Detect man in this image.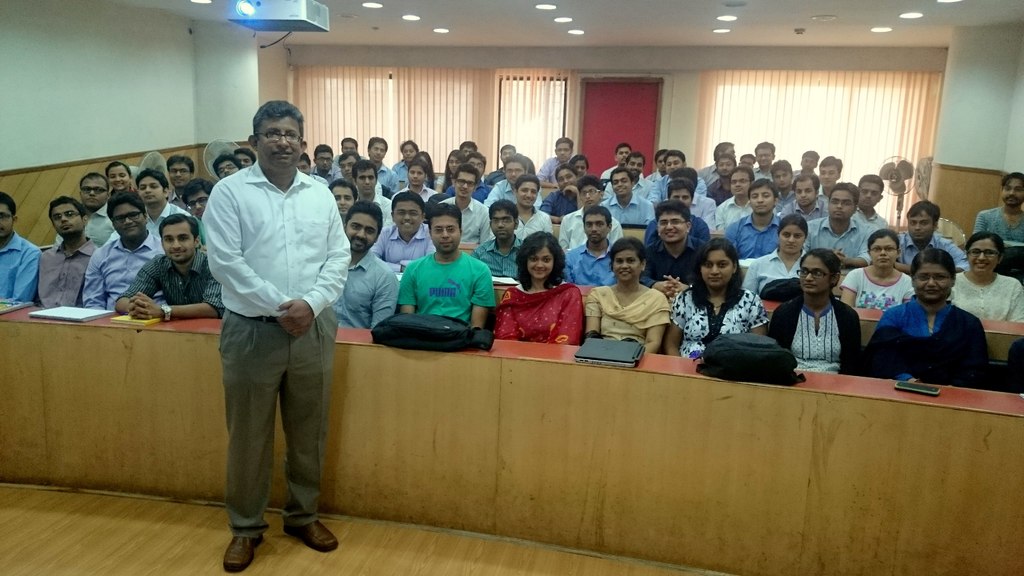
Detection: 975/172/1023/265.
